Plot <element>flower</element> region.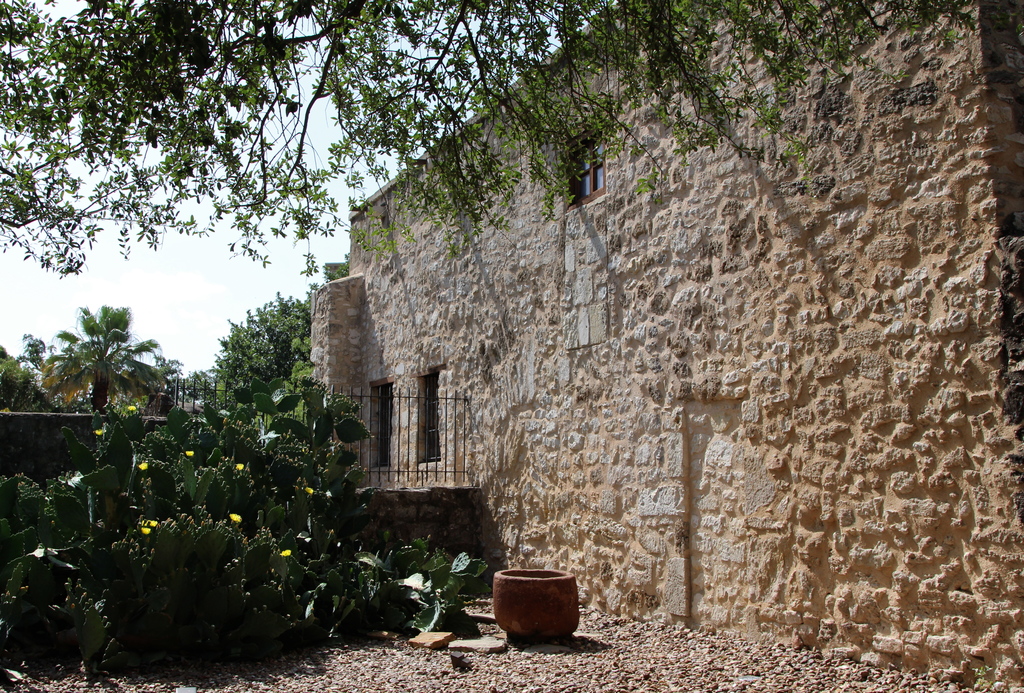
Plotted at [x1=148, y1=517, x2=157, y2=526].
